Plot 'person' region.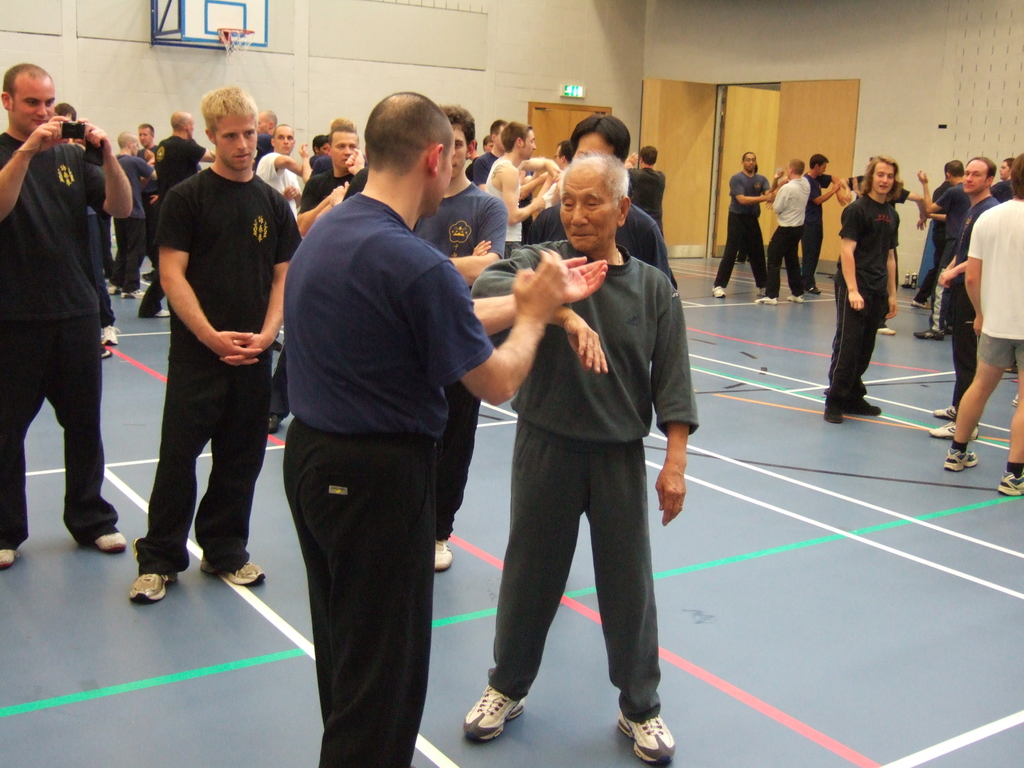
Plotted at Rect(255, 102, 286, 166).
